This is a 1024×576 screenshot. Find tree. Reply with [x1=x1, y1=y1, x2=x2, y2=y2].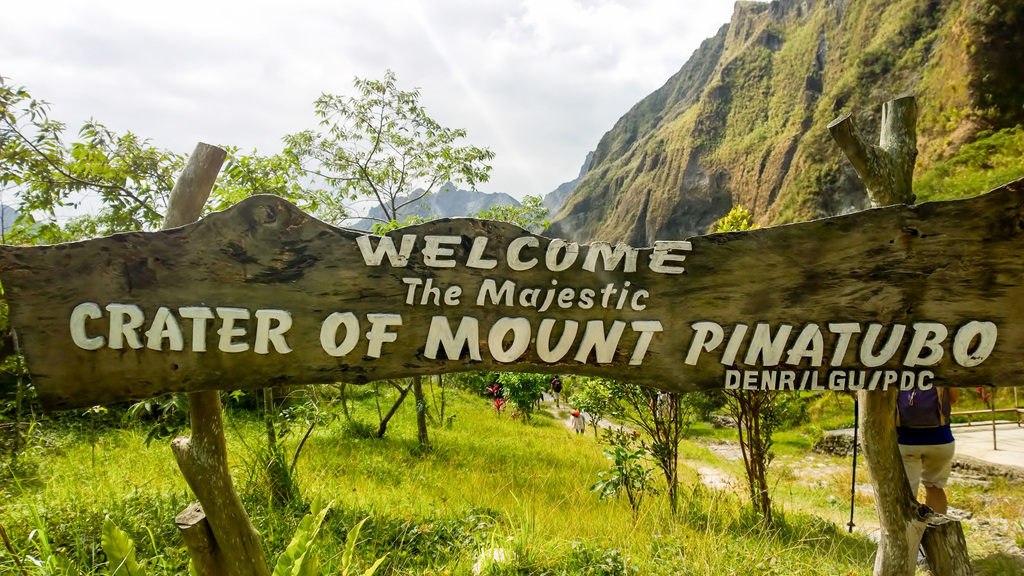
[x1=0, y1=73, x2=198, y2=243].
